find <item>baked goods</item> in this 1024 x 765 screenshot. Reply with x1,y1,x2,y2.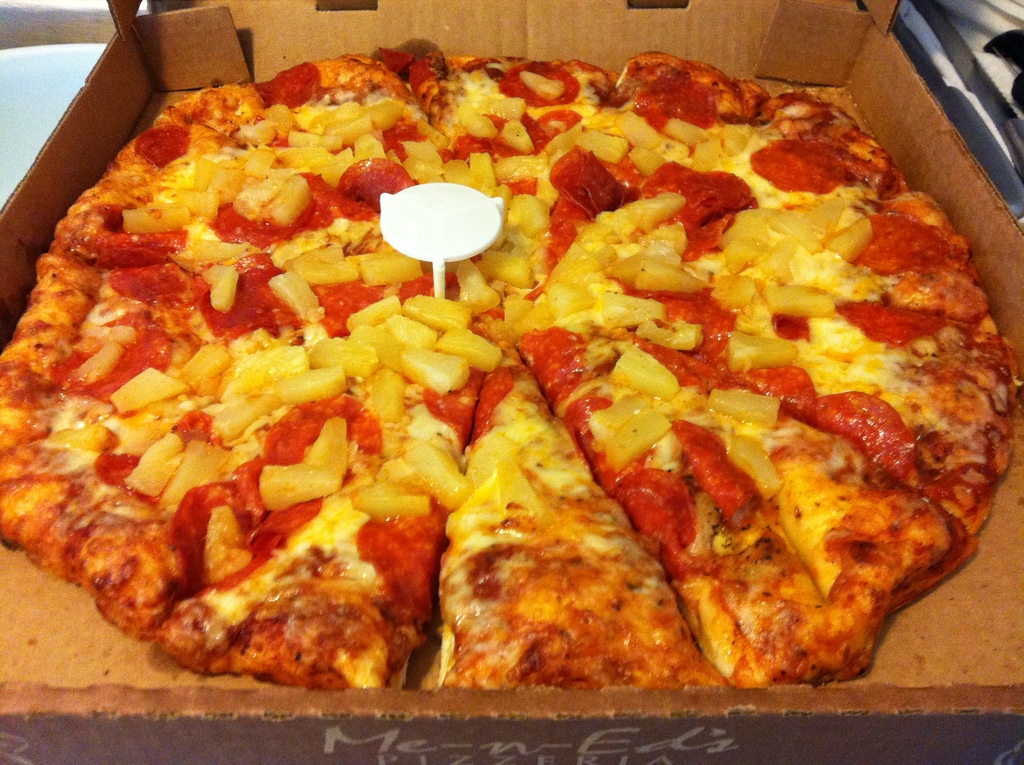
10,69,989,689.
